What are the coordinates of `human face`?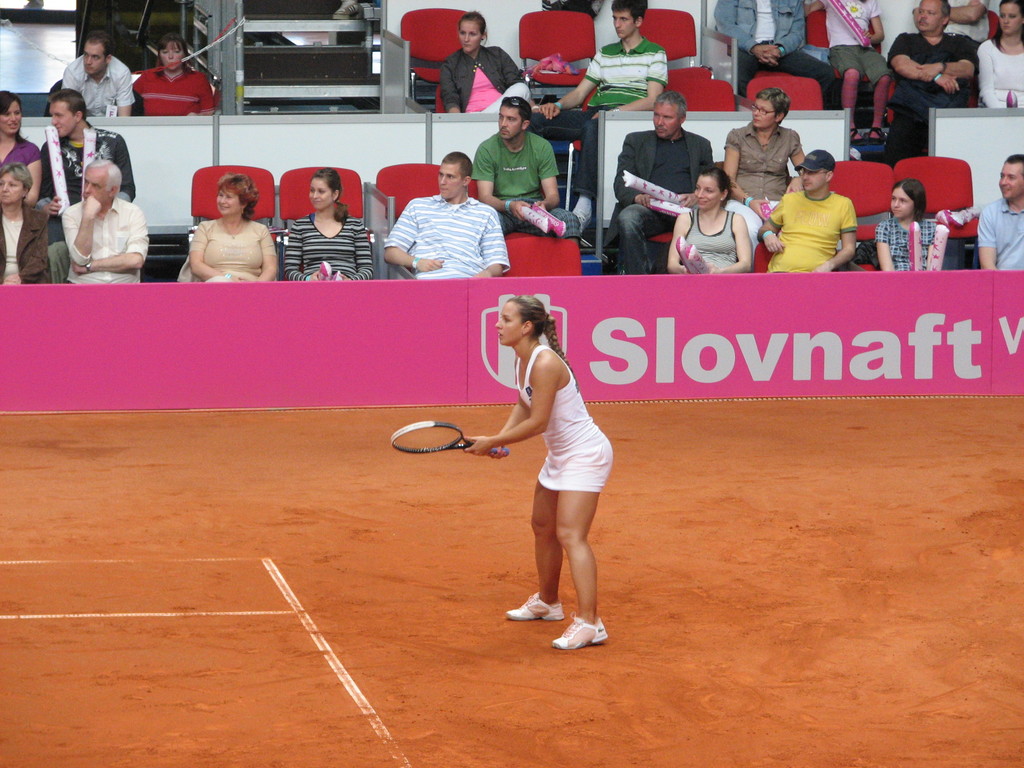
crop(917, 2, 941, 32).
